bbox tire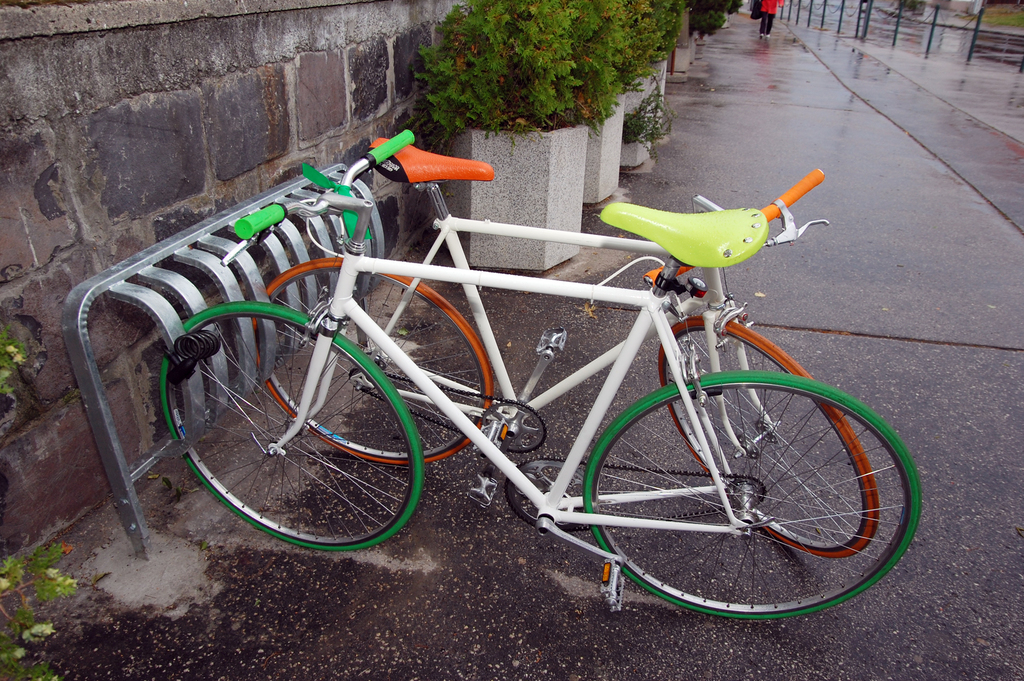
crop(653, 319, 874, 557)
